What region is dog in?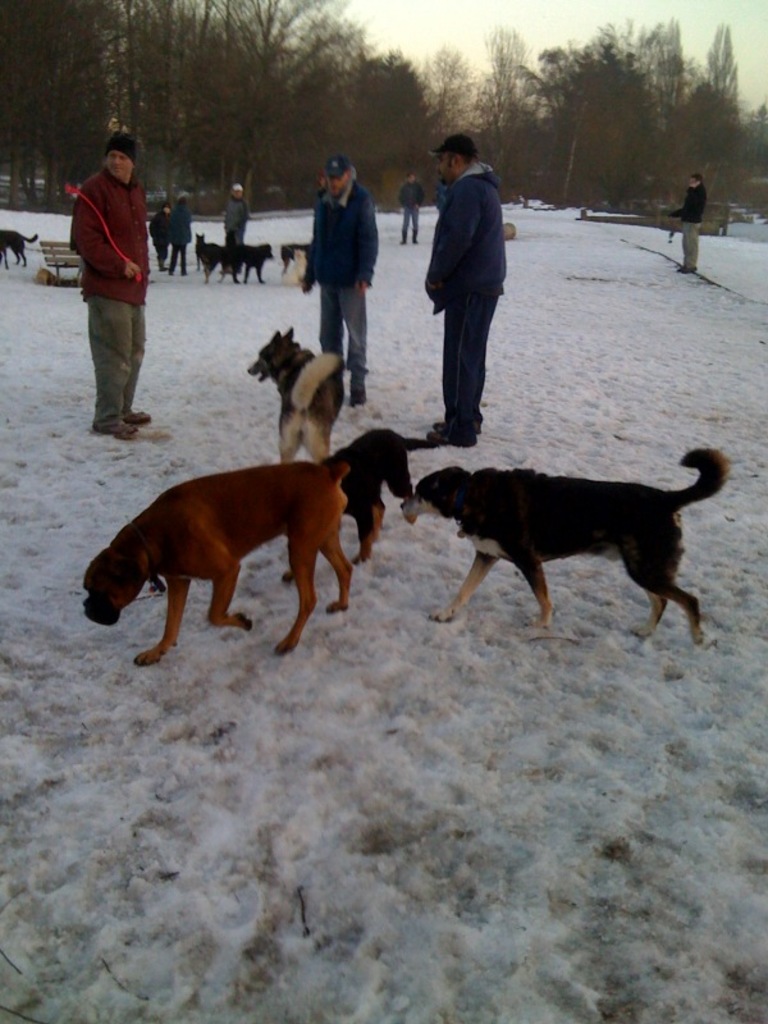
box=[275, 244, 314, 271].
